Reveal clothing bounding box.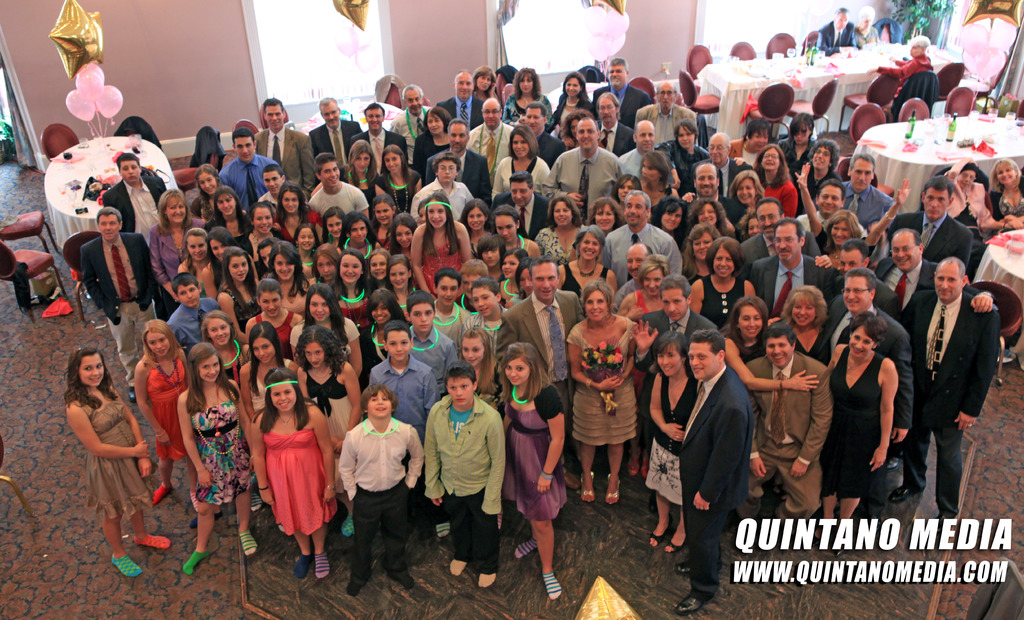
Revealed: (left=497, top=284, right=596, bottom=393).
